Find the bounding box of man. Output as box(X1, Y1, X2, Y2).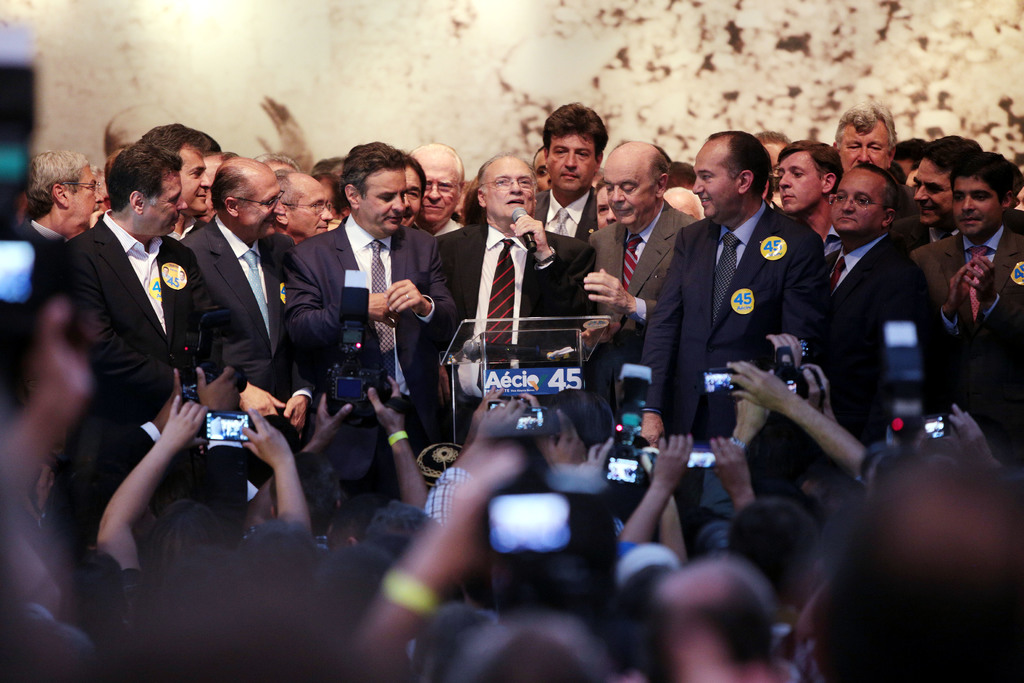
box(264, 172, 334, 247).
